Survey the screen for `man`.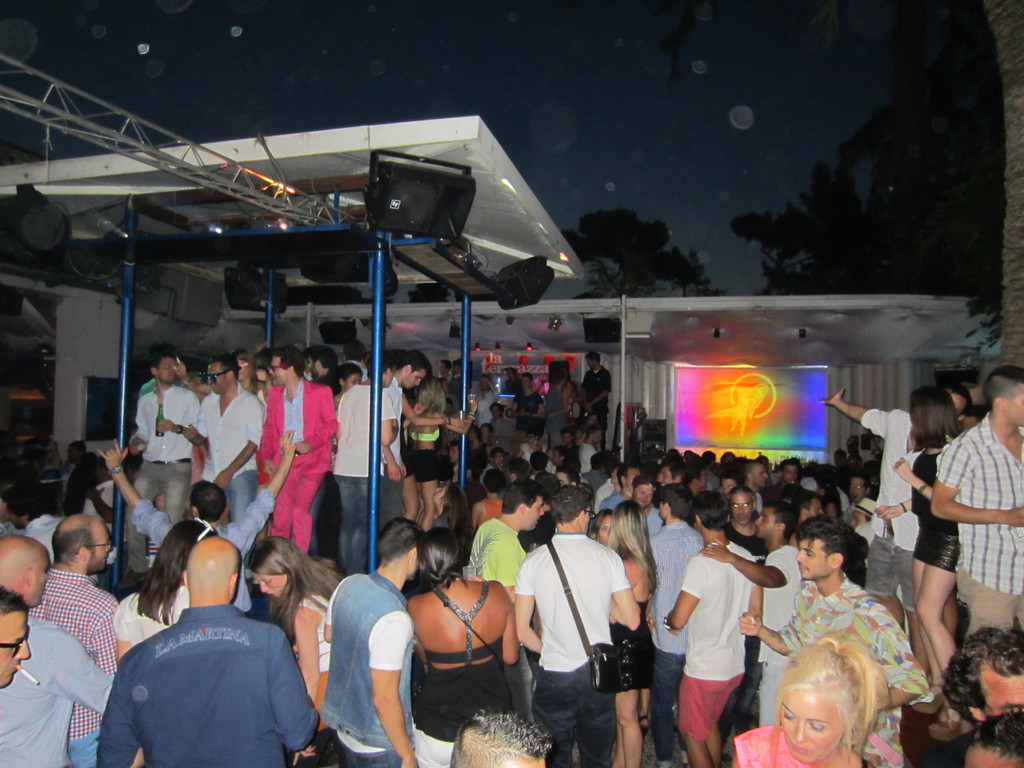
Survey found: box(819, 381, 969, 668).
